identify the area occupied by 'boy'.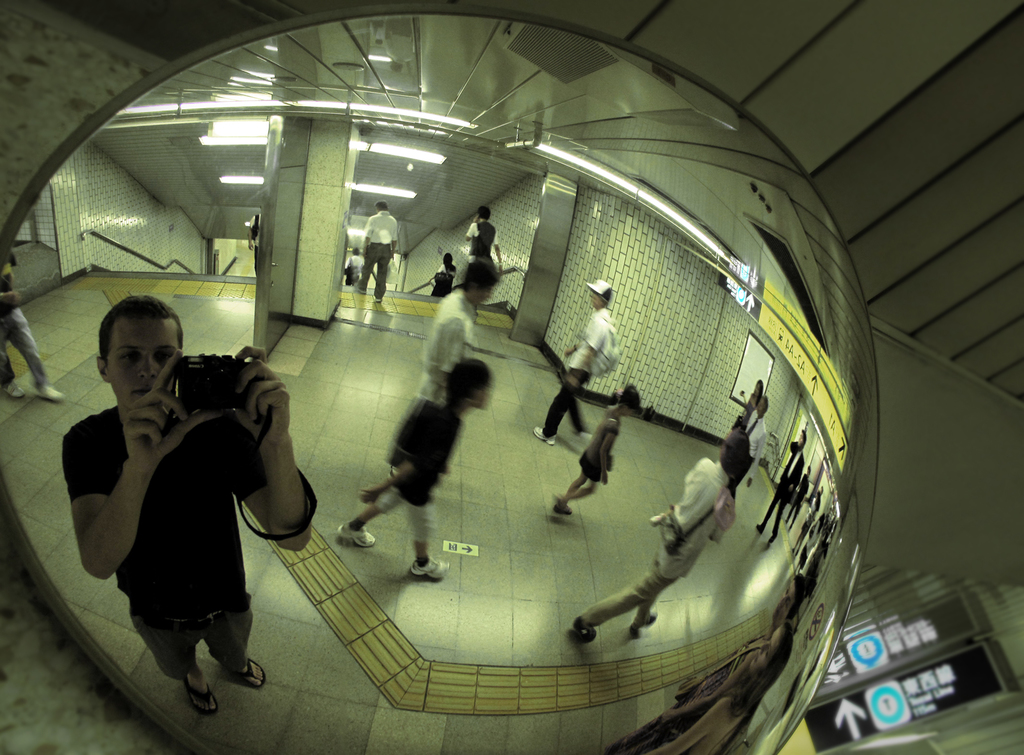
Area: <bbox>340, 362, 492, 584</bbox>.
